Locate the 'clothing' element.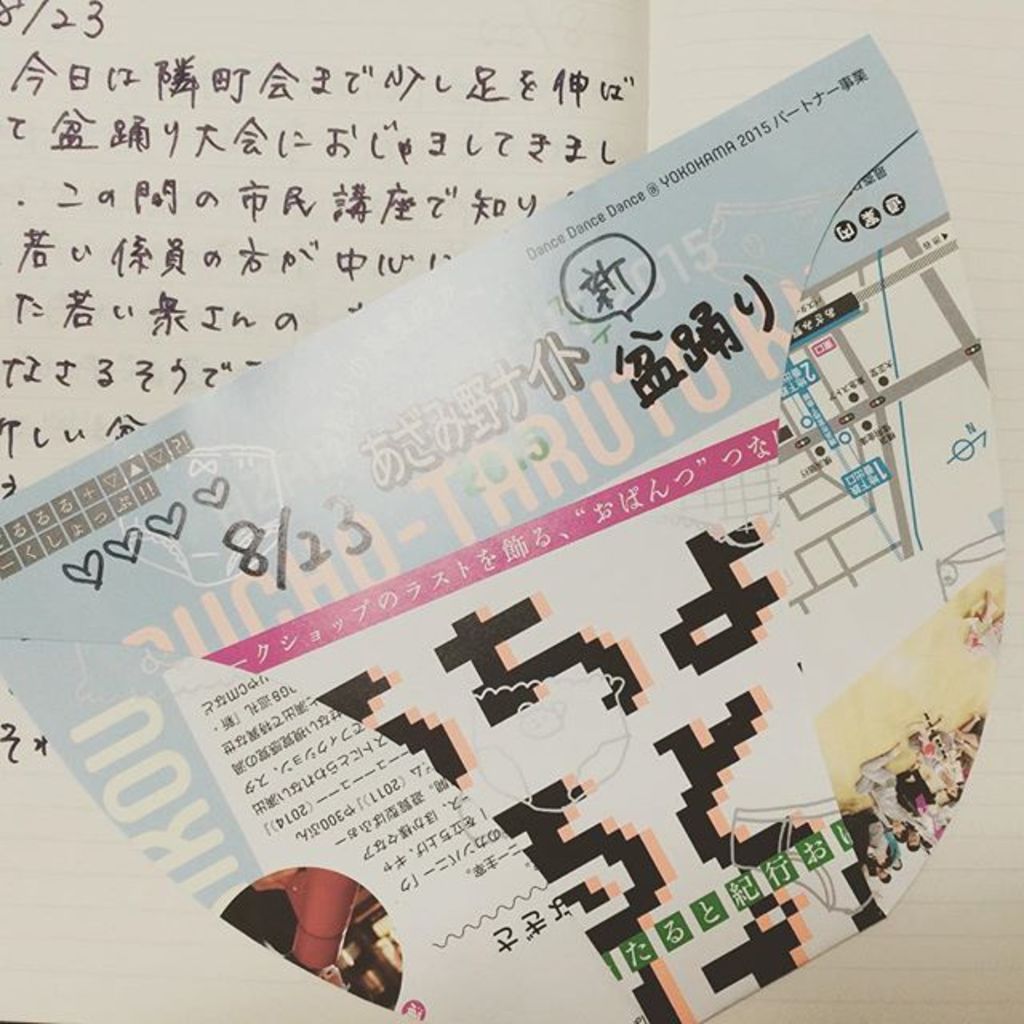
Element bbox: [914,726,957,786].
